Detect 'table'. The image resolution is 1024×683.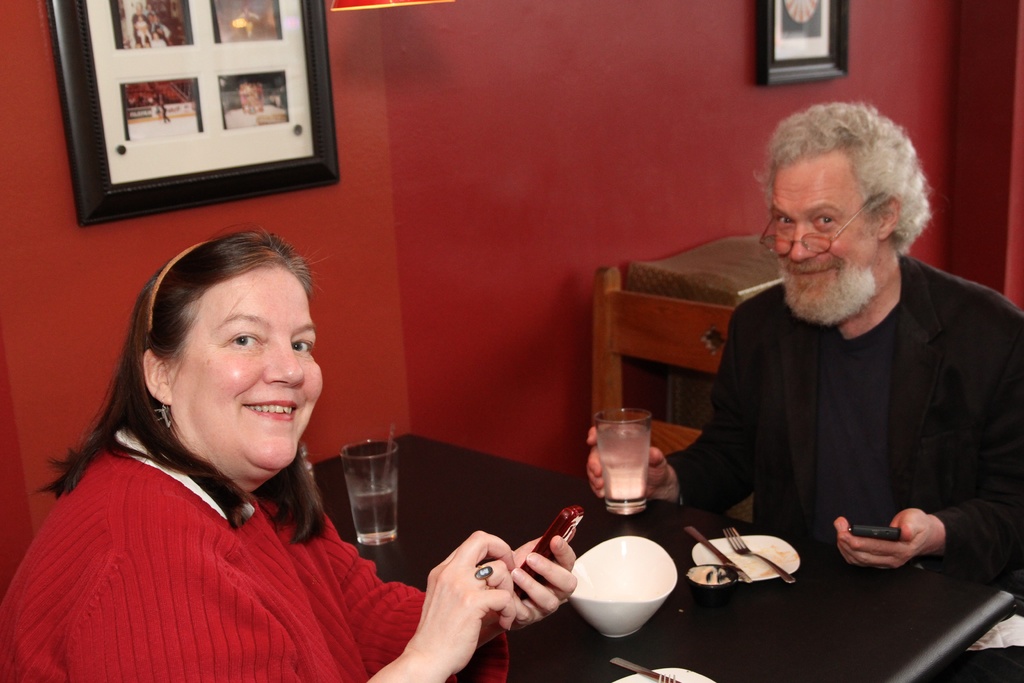
[314,432,1020,682].
